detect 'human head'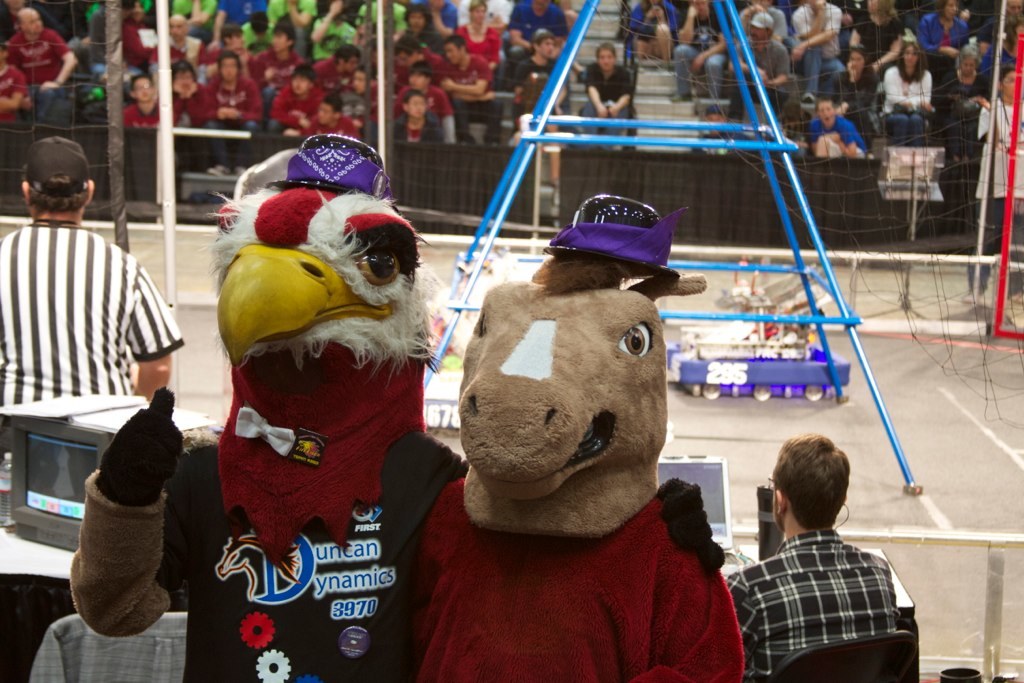
x1=289, y1=64, x2=323, y2=95
